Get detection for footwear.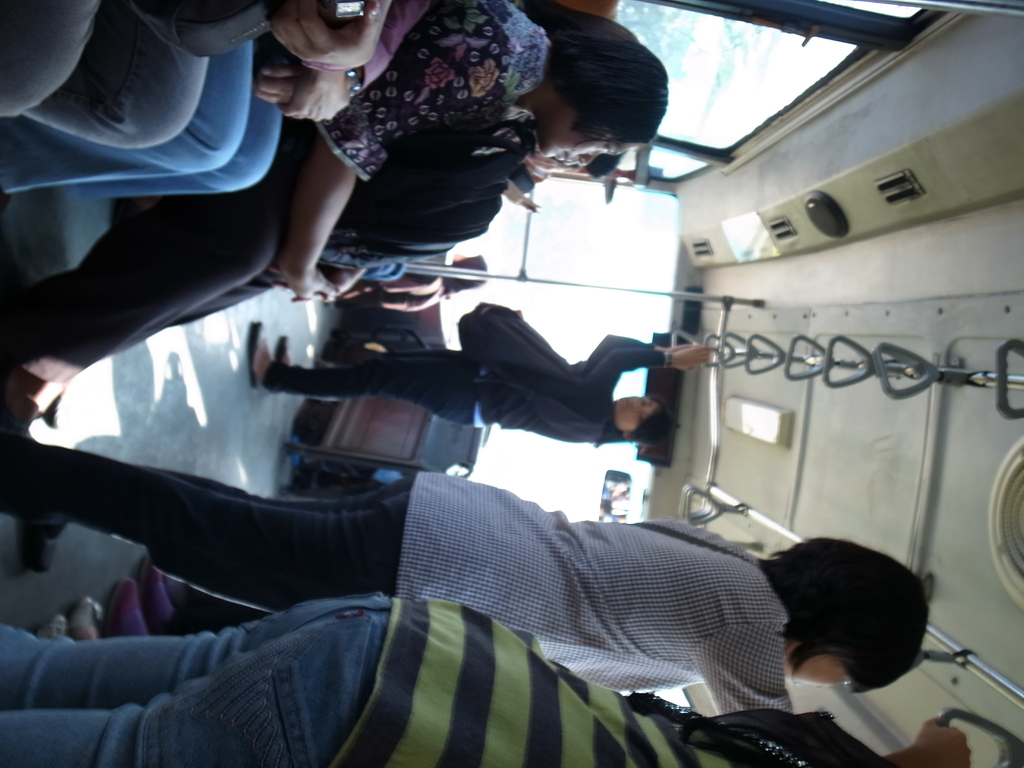
Detection: select_region(29, 611, 70, 646).
